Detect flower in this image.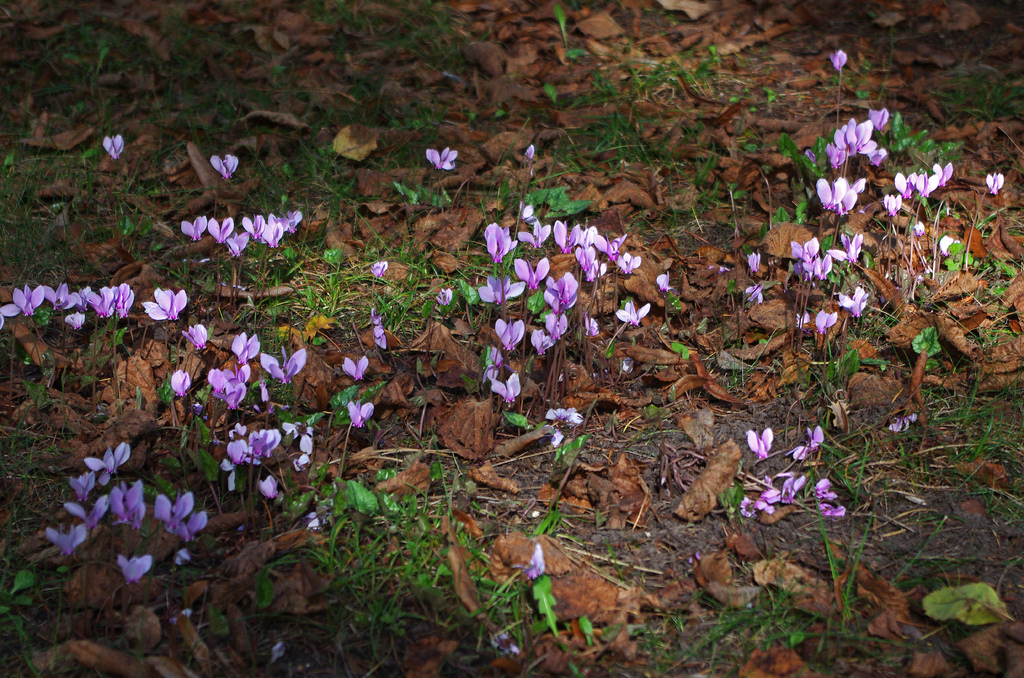
Detection: [806,421,829,446].
